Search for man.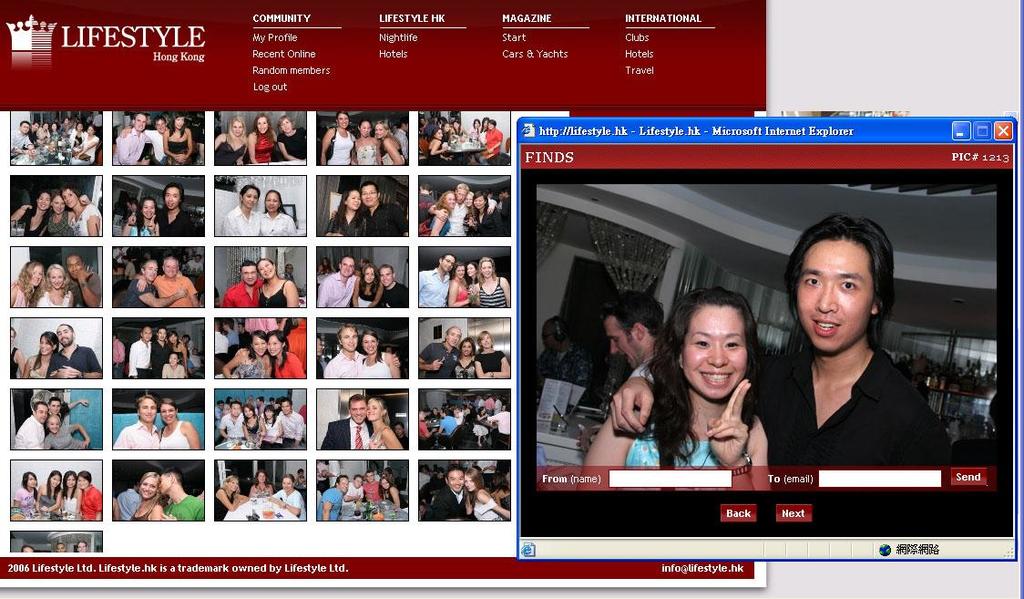
Found at <region>44, 401, 88, 425</region>.
